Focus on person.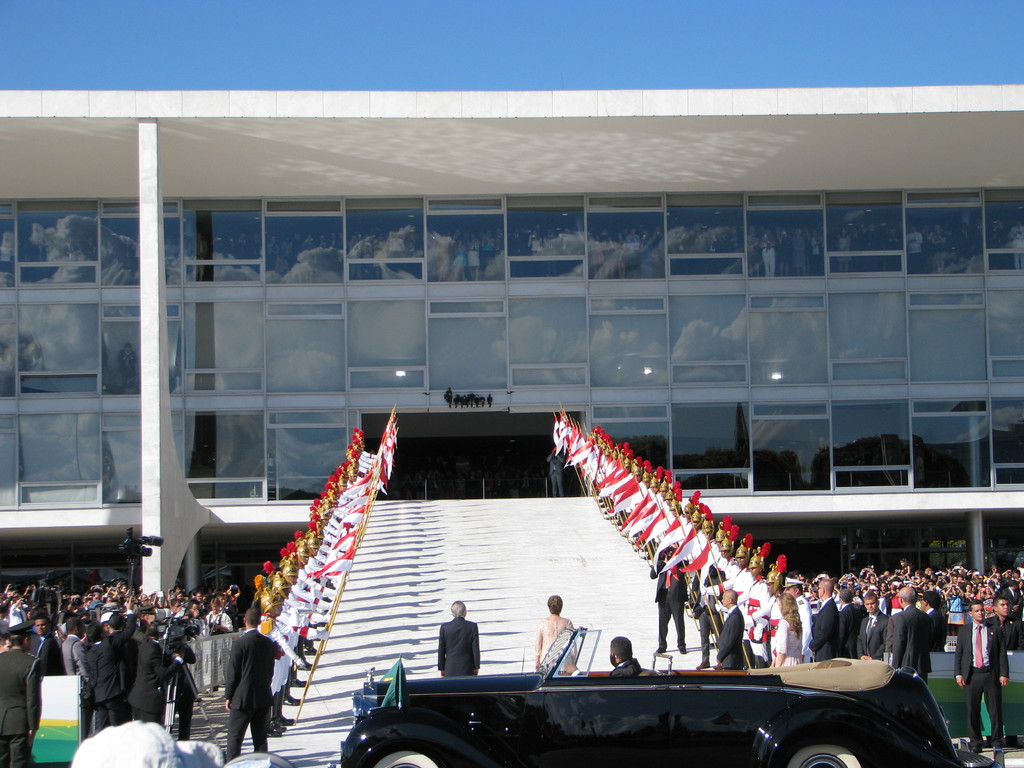
Focused at Rect(436, 598, 491, 677).
